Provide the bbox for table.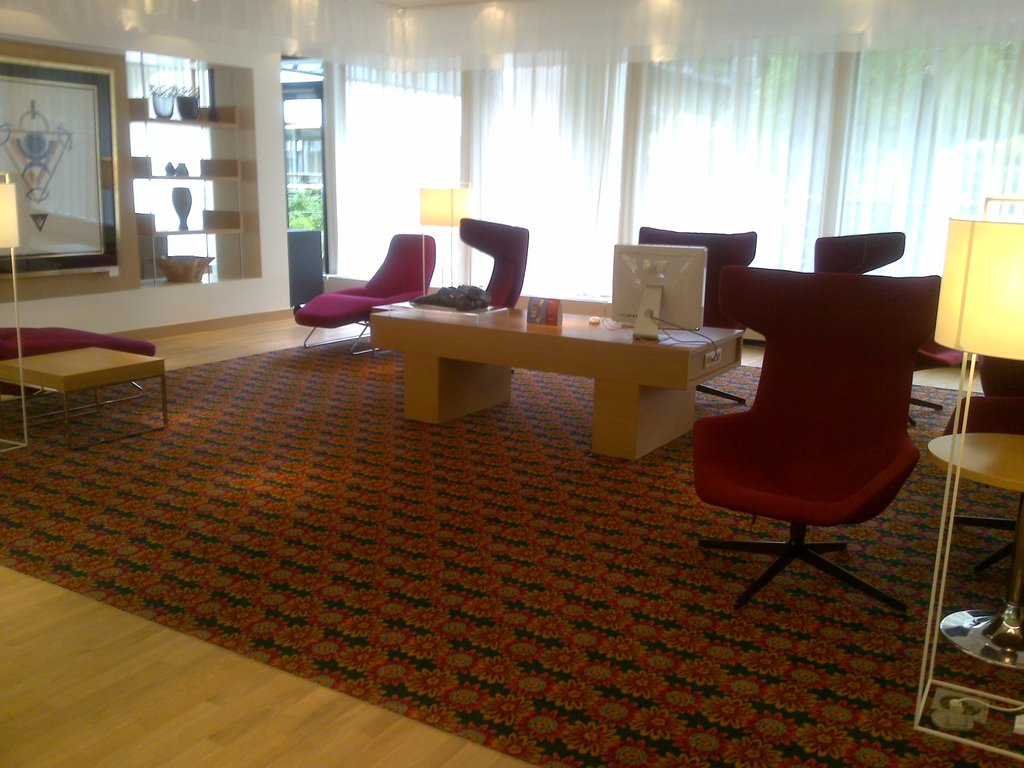
select_region(934, 437, 1023, 673).
